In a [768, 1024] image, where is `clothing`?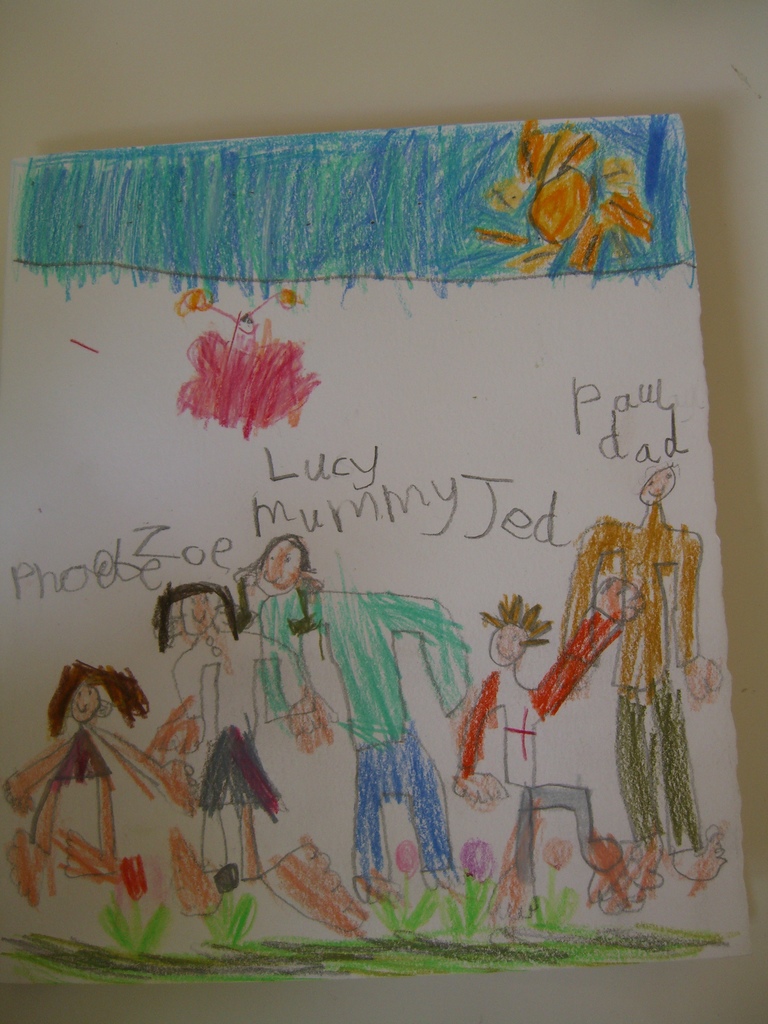
rect(198, 712, 298, 816).
